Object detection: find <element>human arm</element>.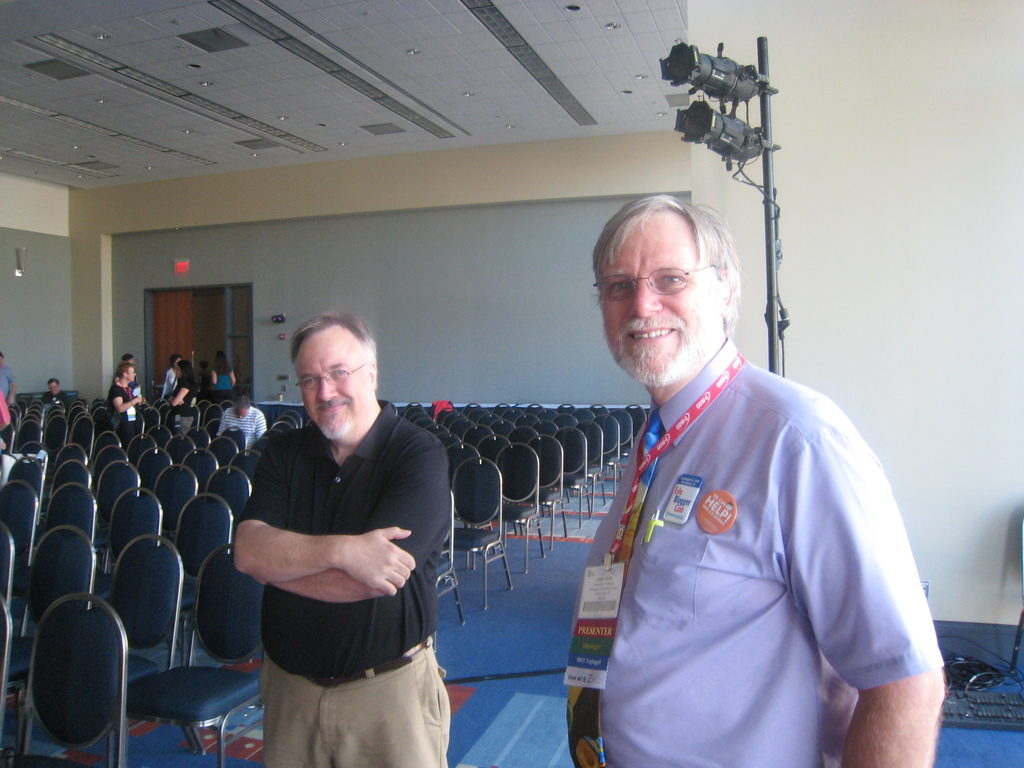
<bbox>161, 371, 168, 397</bbox>.
